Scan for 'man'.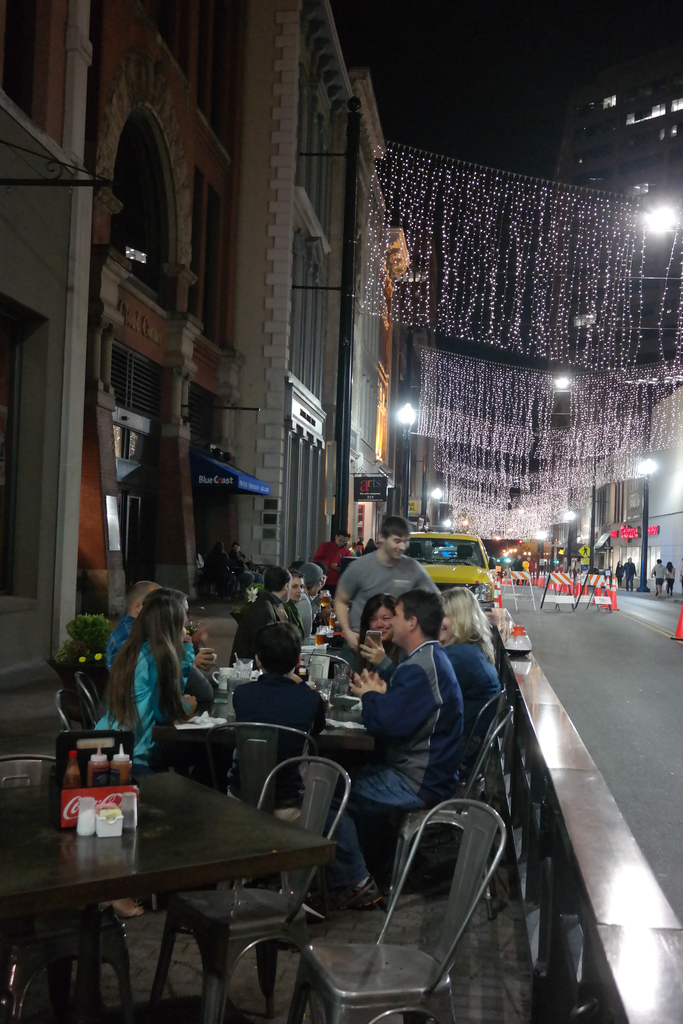
Scan result: detection(229, 540, 265, 590).
